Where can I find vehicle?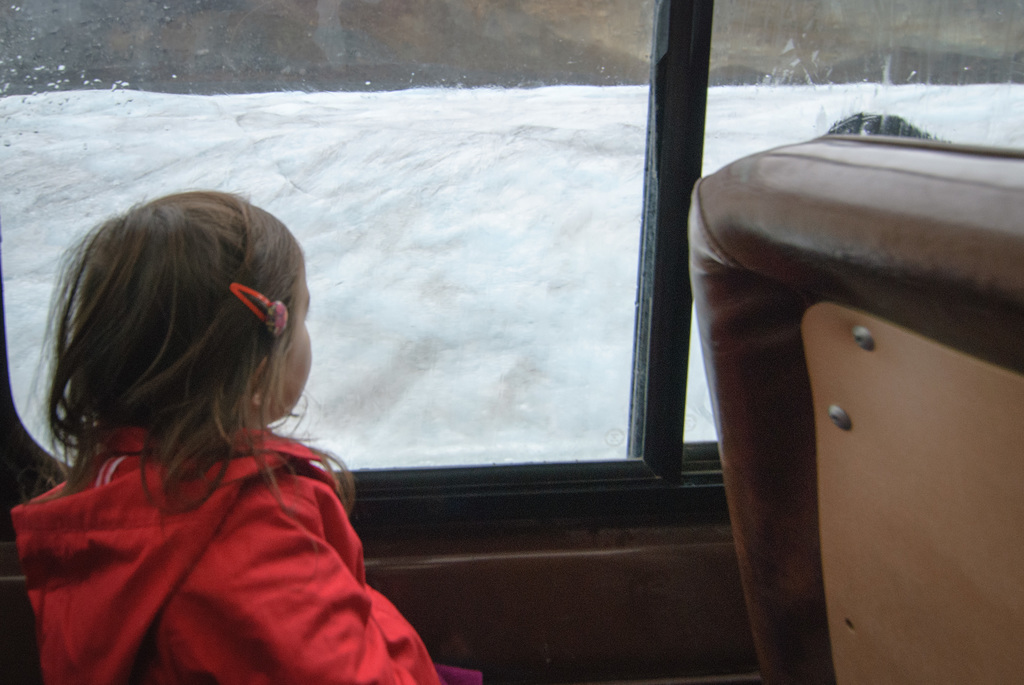
You can find it at 0,0,1023,684.
